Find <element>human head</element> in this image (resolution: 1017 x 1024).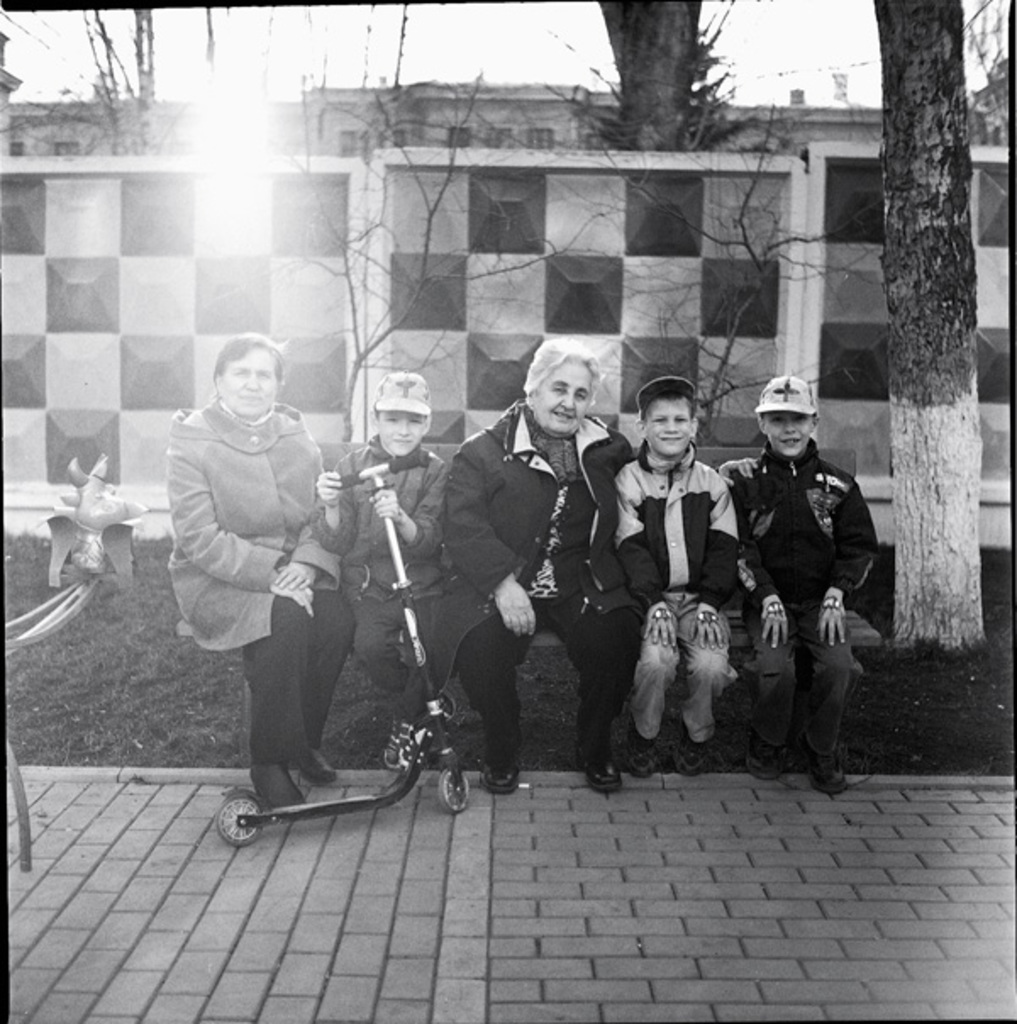
[370, 371, 442, 458].
